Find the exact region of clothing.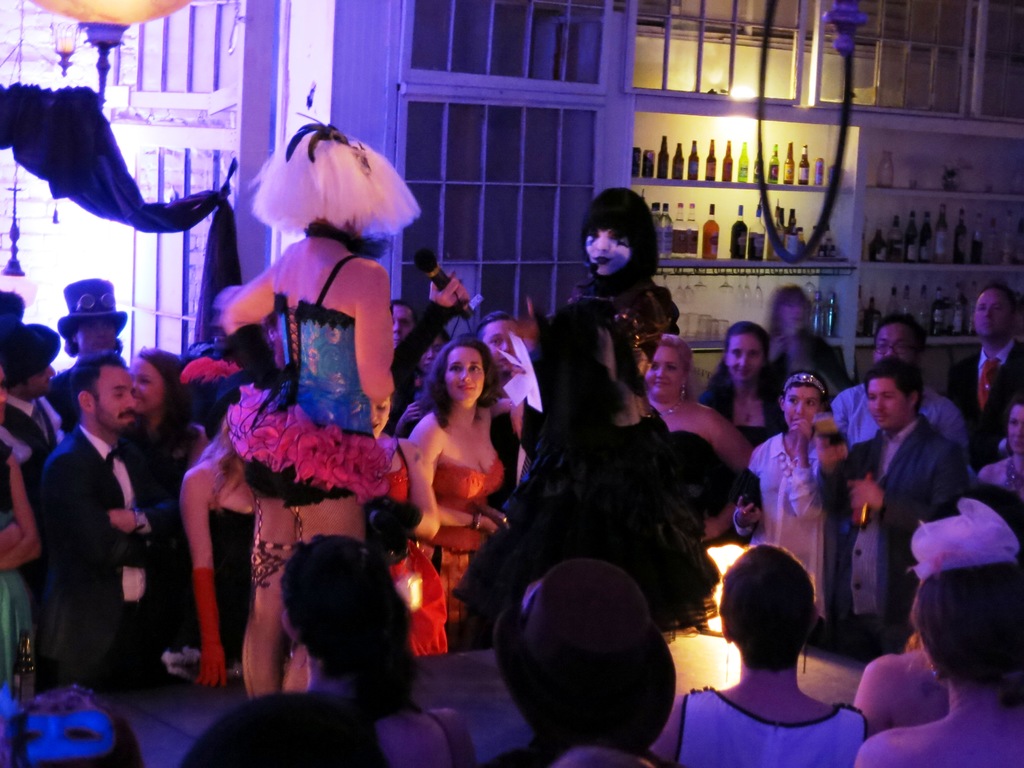
Exact region: (x1=813, y1=412, x2=959, y2=653).
